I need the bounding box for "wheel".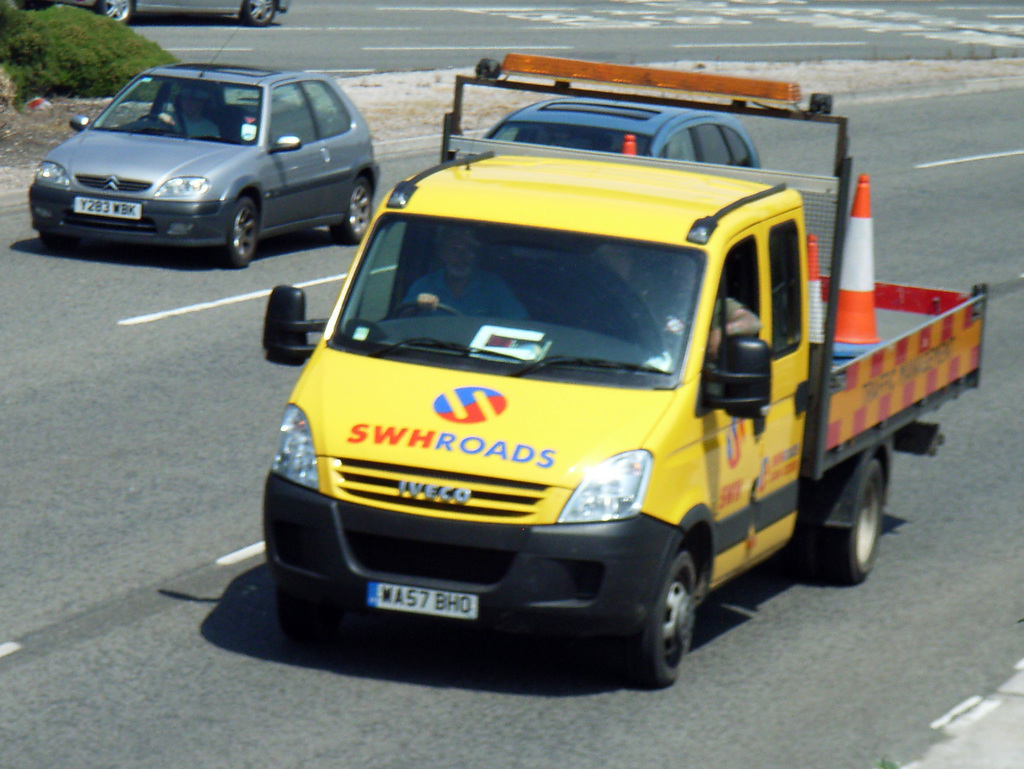
Here it is: 388 302 463 318.
